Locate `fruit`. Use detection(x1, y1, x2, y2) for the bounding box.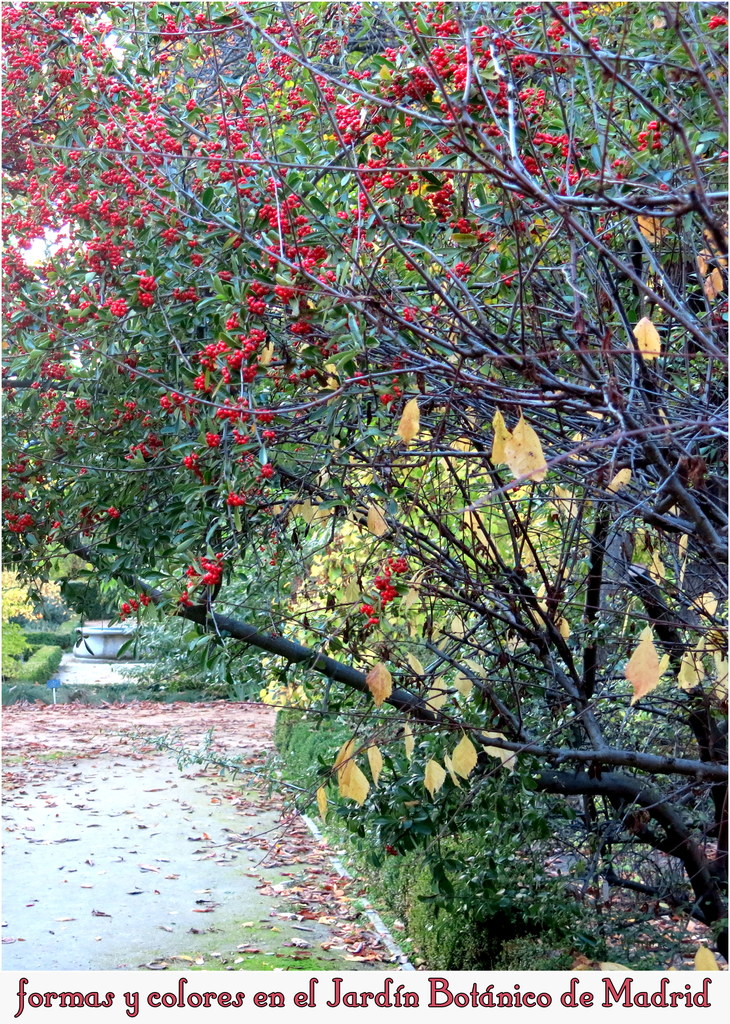
detection(597, 212, 618, 245).
